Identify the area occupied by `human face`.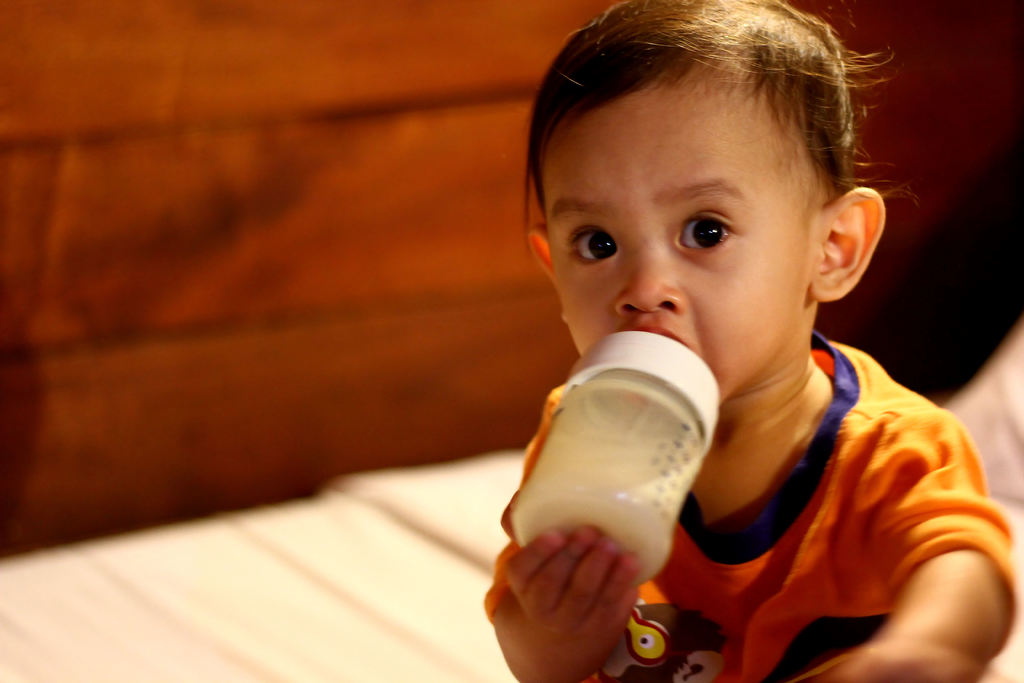
Area: box(540, 73, 816, 399).
